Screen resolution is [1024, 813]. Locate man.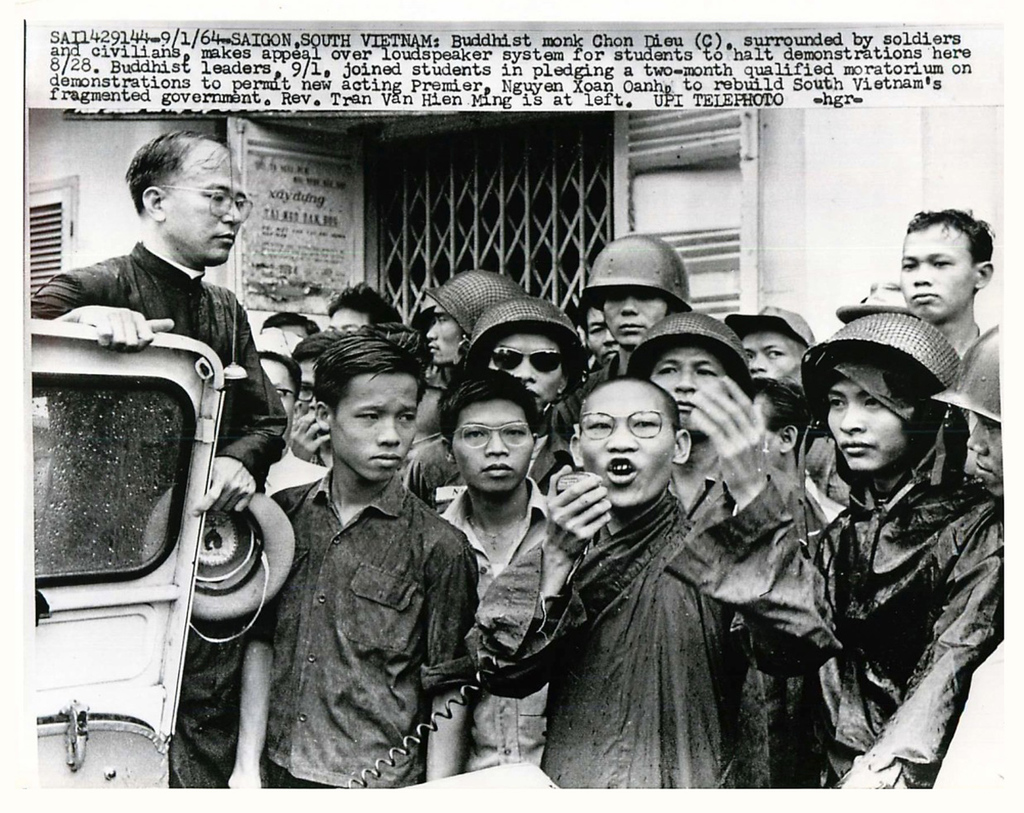
locate(576, 293, 620, 368).
